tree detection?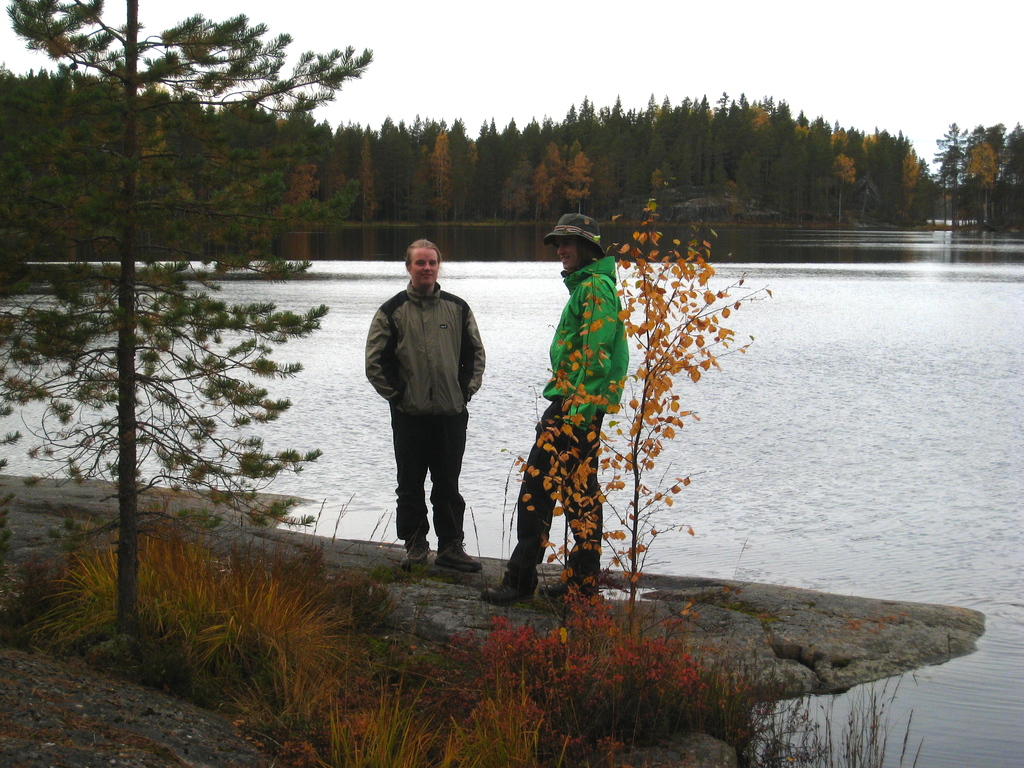
<bbox>564, 171, 760, 618</bbox>
